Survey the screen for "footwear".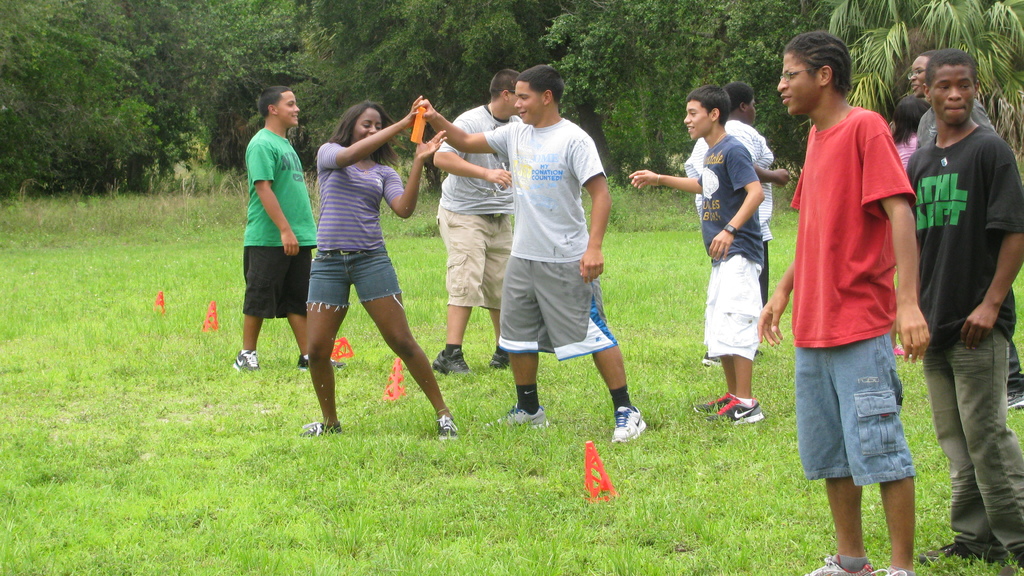
Survey found: (714, 396, 763, 425).
